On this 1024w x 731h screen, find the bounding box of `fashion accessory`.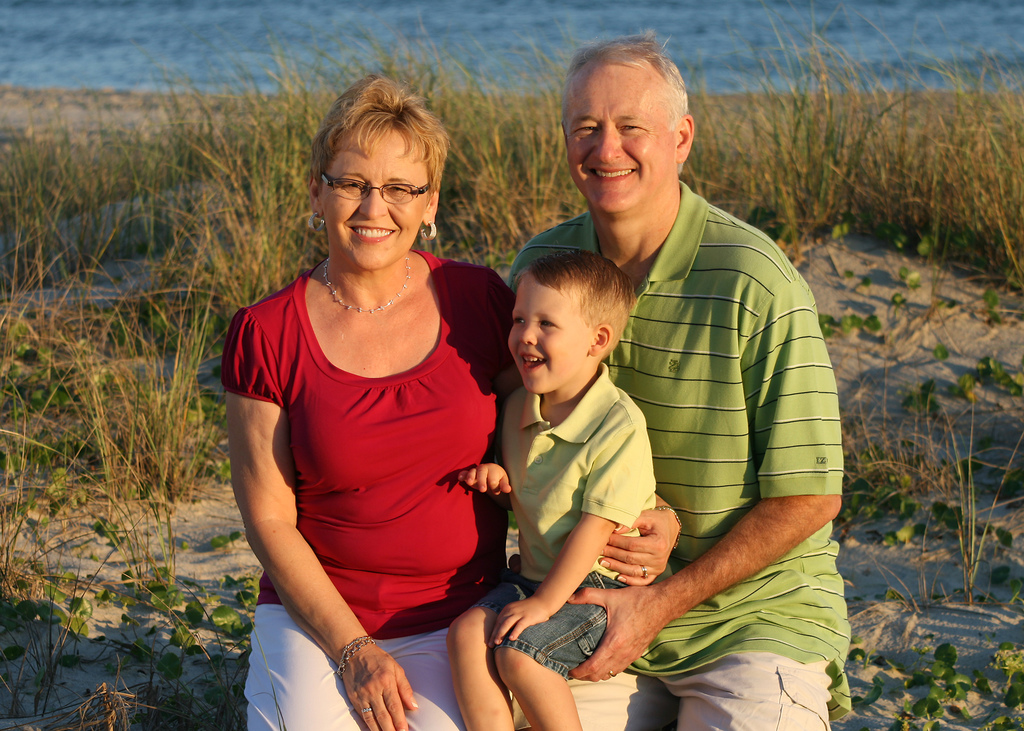
Bounding box: rect(334, 633, 378, 675).
